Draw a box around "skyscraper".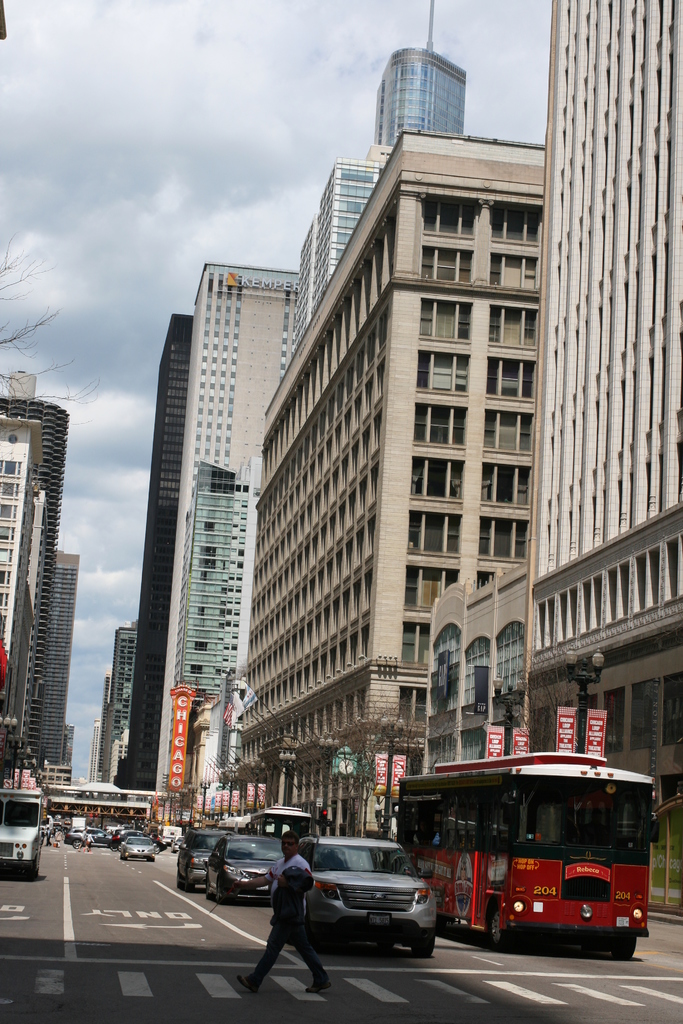
BBox(527, 0, 682, 925).
